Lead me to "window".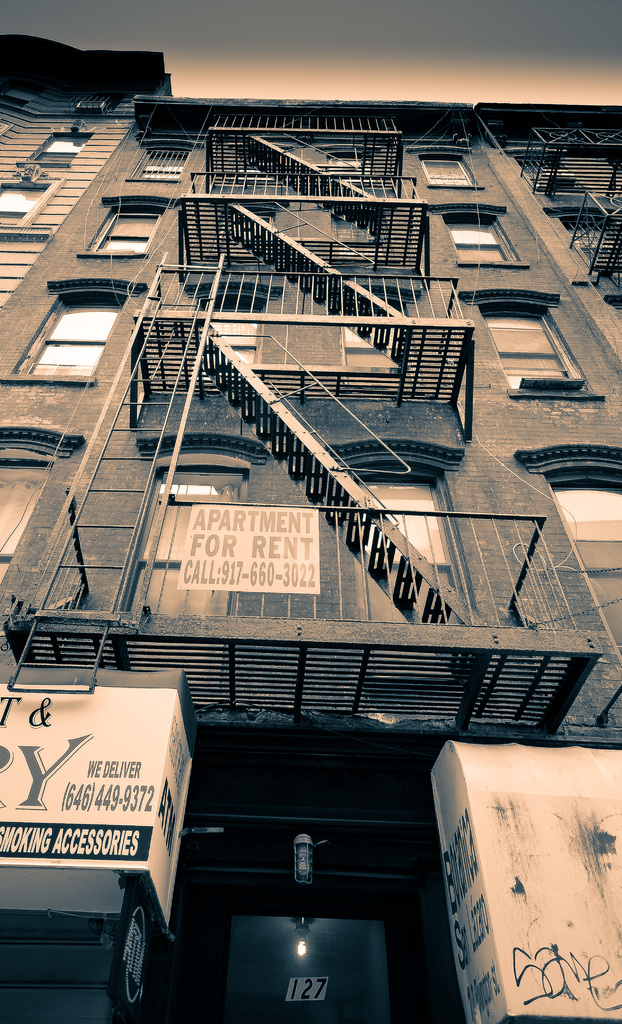
Lead to crop(428, 205, 526, 266).
